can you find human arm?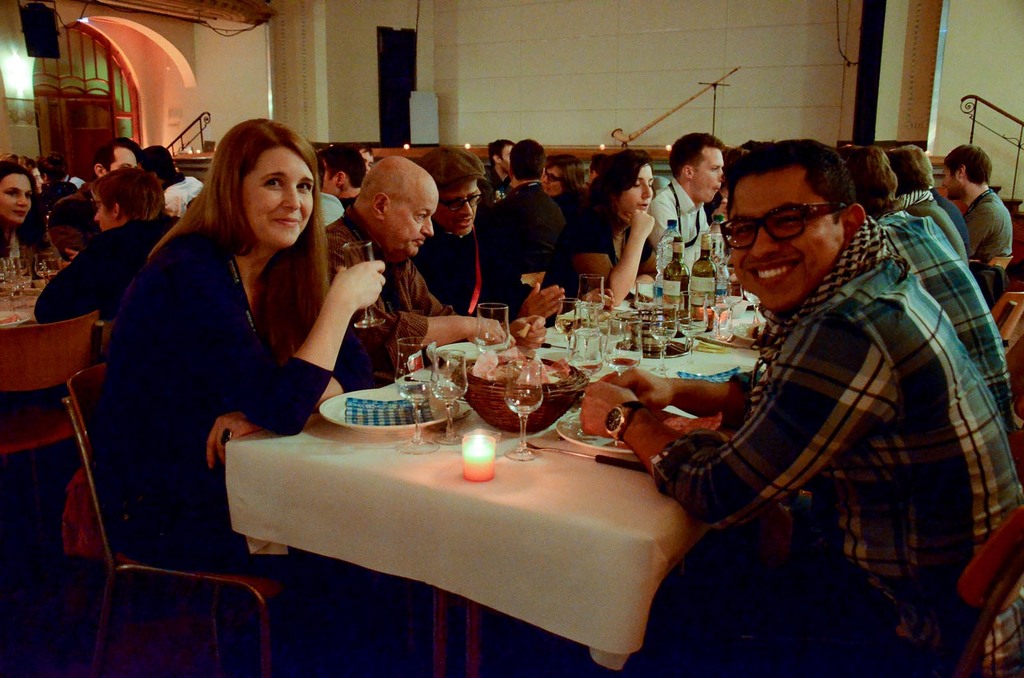
Yes, bounding box: bbox=(327, 243, 507, 374).
